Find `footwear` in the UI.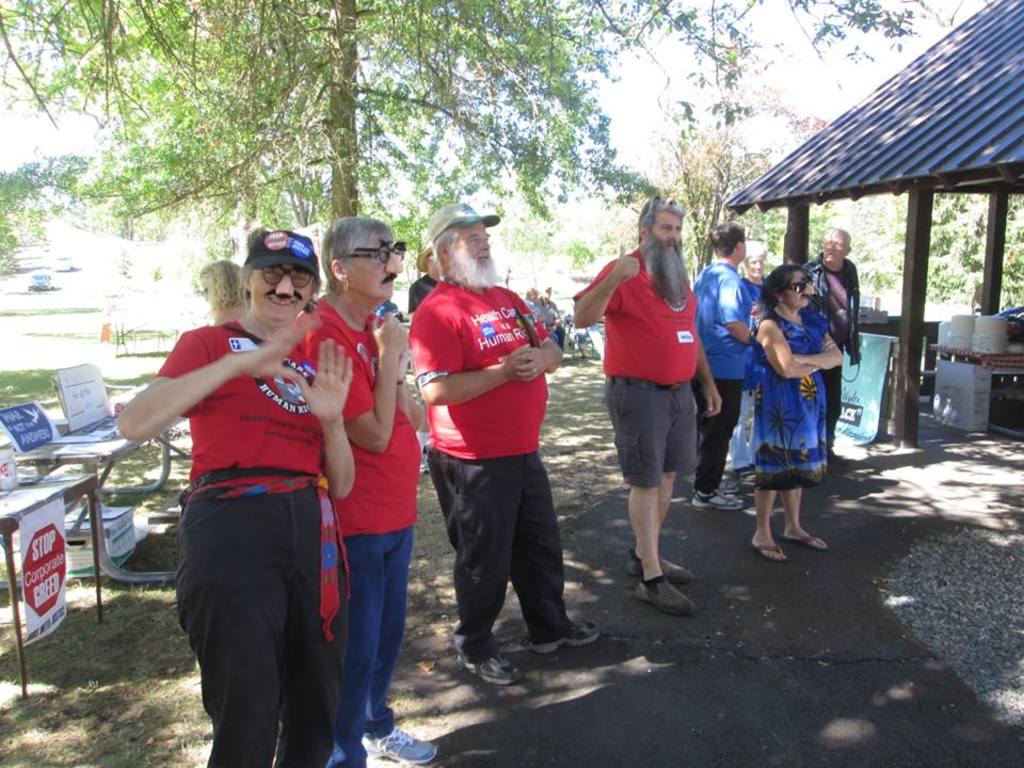
UI element at rect(739, 523, 787, 571).
